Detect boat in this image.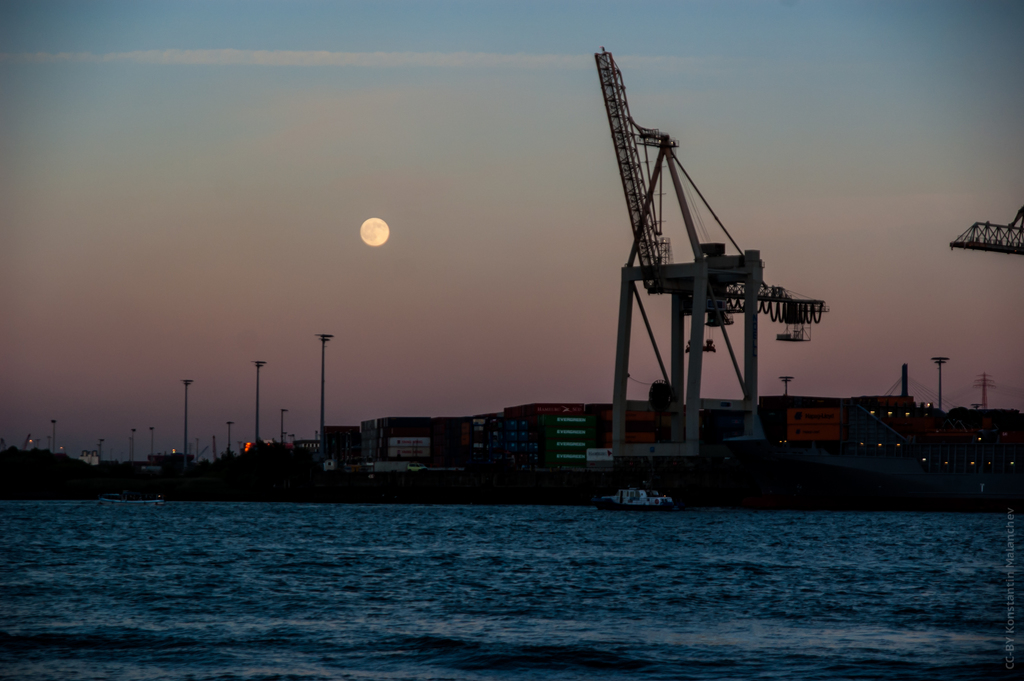
Detection: <region>599, 485, 673, 507</region>.
